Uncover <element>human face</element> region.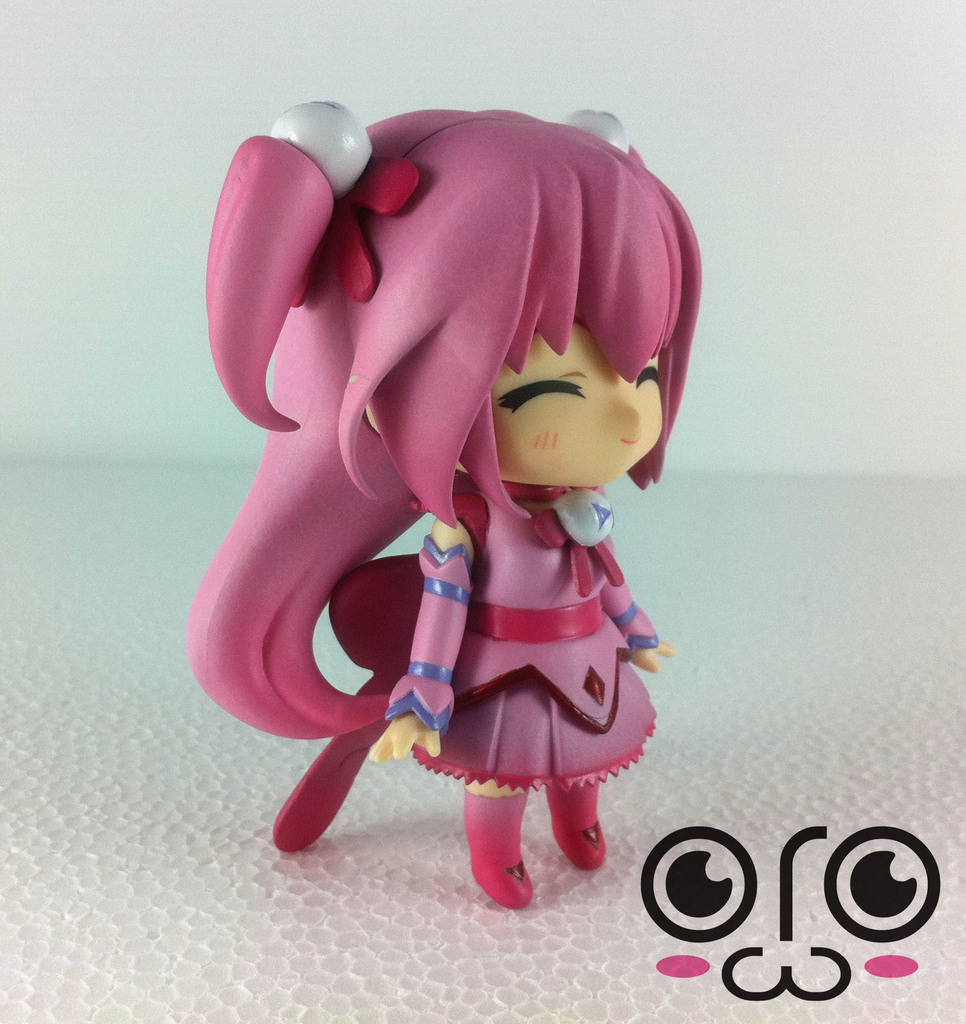
Uncovered: 492, 314, 666, 479.
